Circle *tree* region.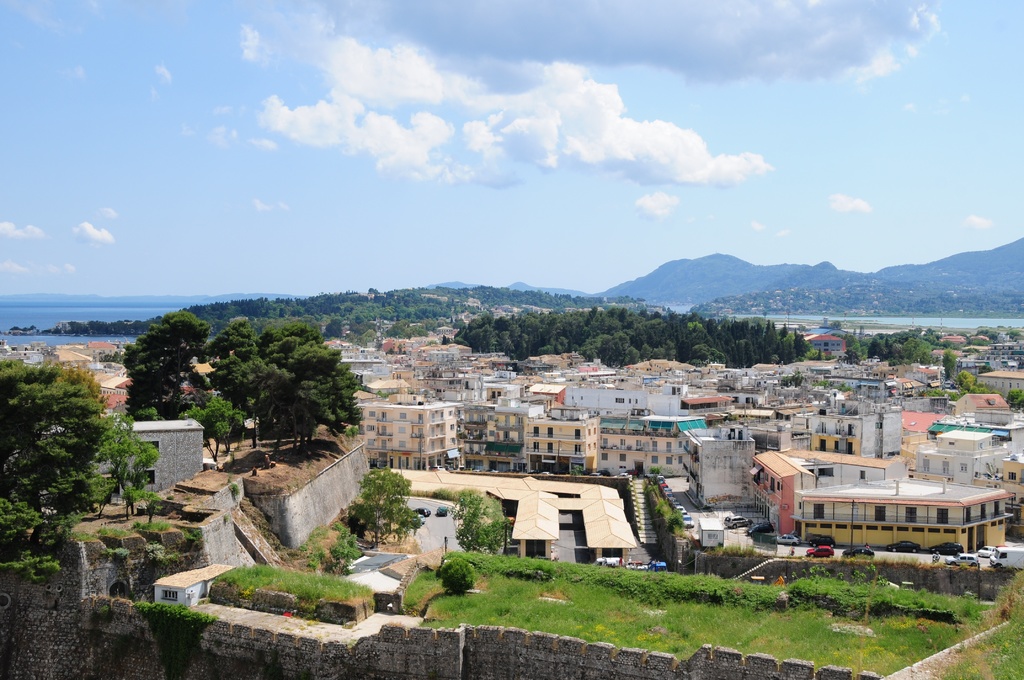
Region: (1009, 391, 1023, 408).
